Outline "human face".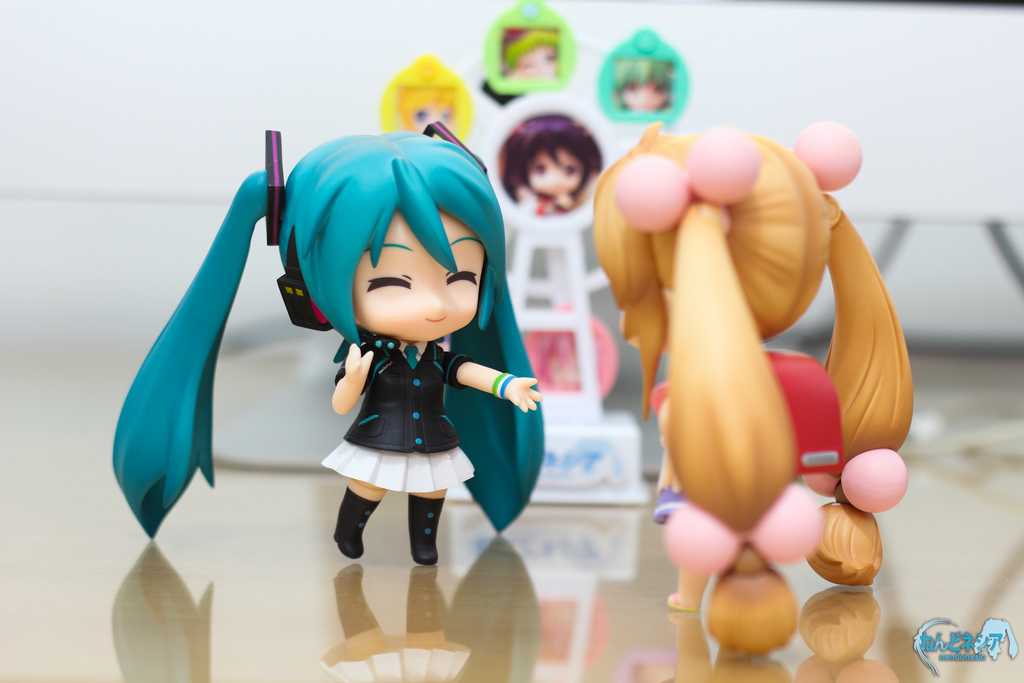
Outline: <box>621,80,670,109</box>.
